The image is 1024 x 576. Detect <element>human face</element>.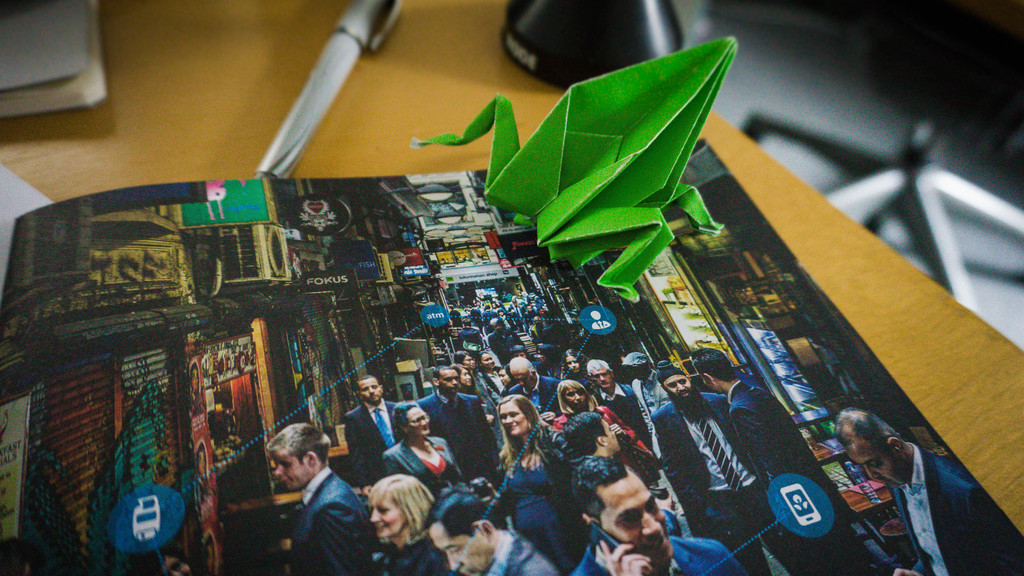
Detection: <bbox>500, 399, 527, 435</bbox>.
